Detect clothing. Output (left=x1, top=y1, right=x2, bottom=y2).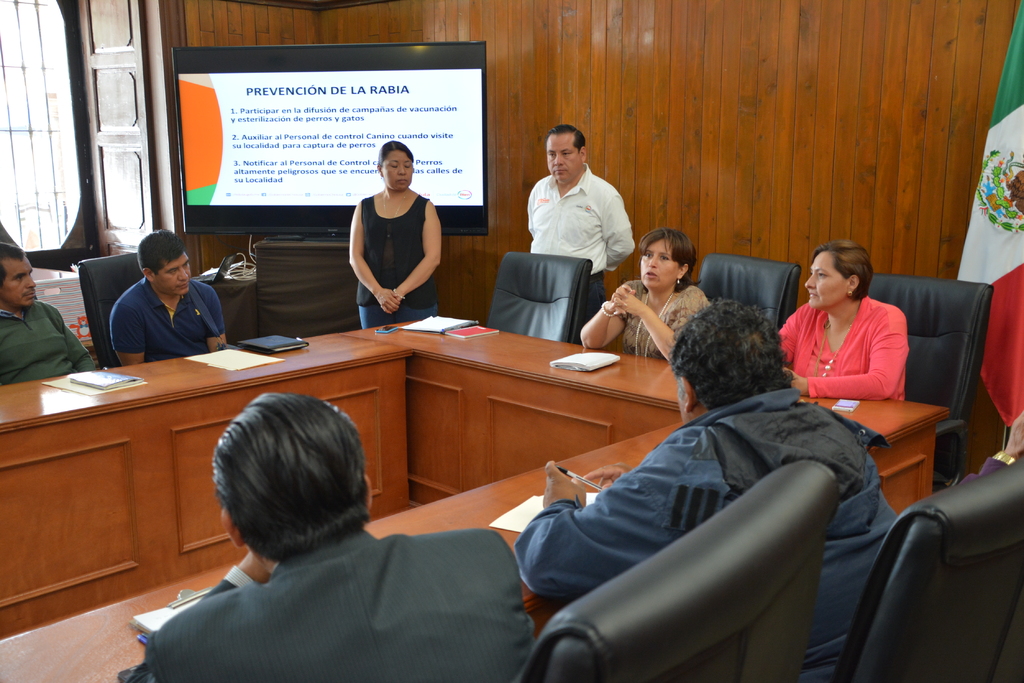
(left=508, top=410, right=906, bottom=682).
